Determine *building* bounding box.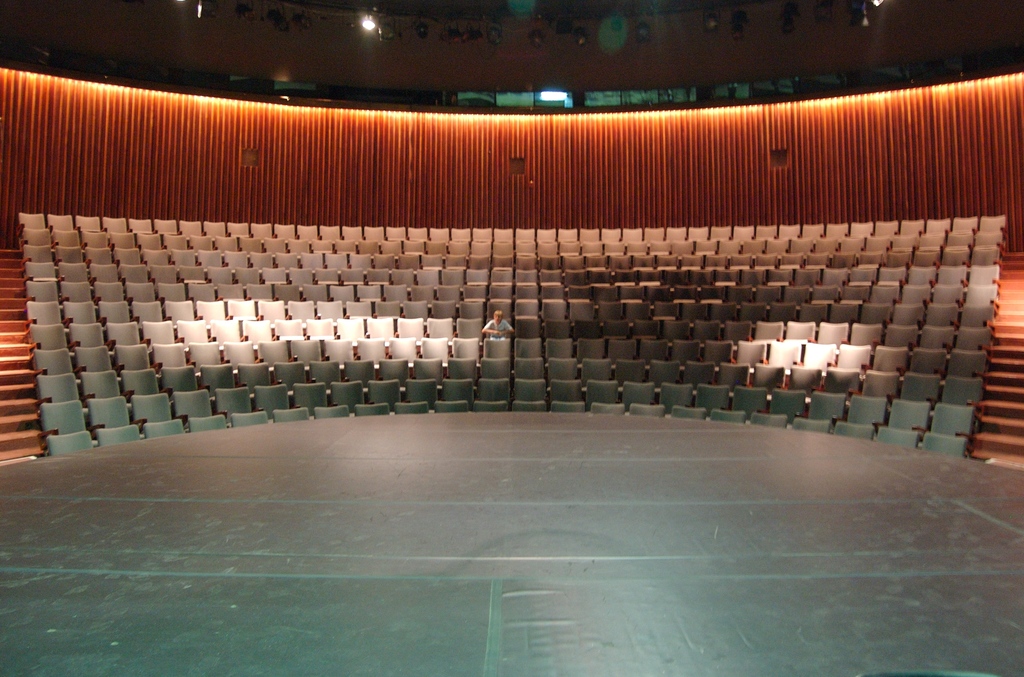
Determined: 1 0 1023 676.
